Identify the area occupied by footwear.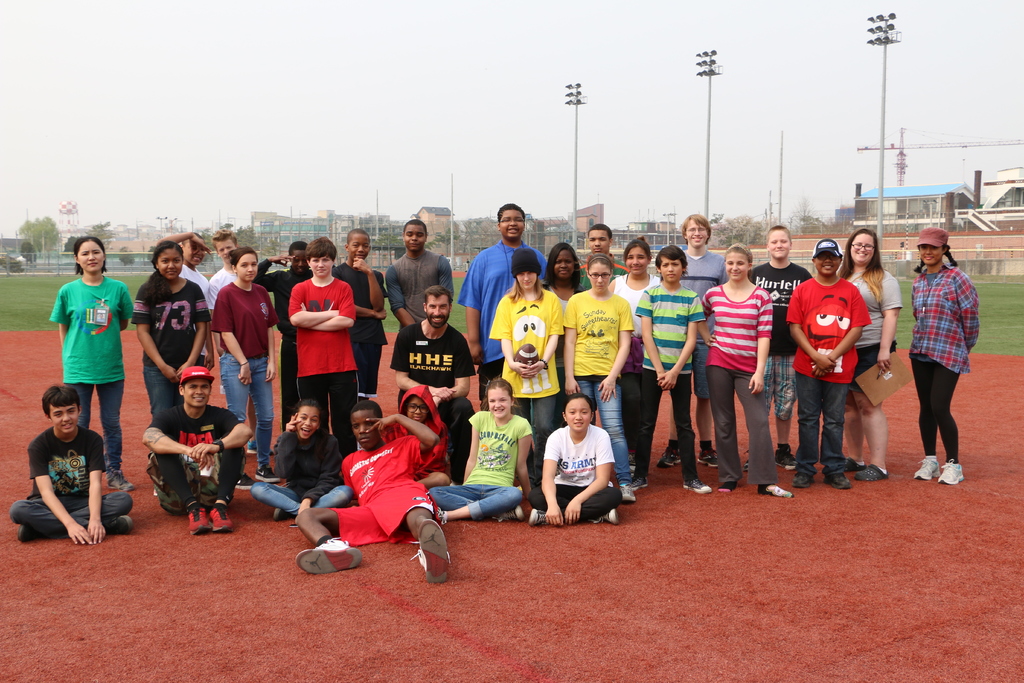
Area: 17:521:47:542.
